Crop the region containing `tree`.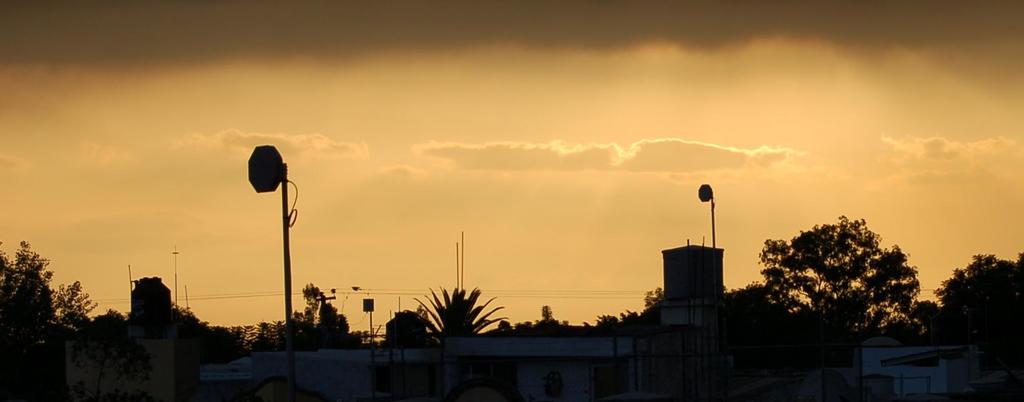
Crop region: (10, 239, 99, 340).
